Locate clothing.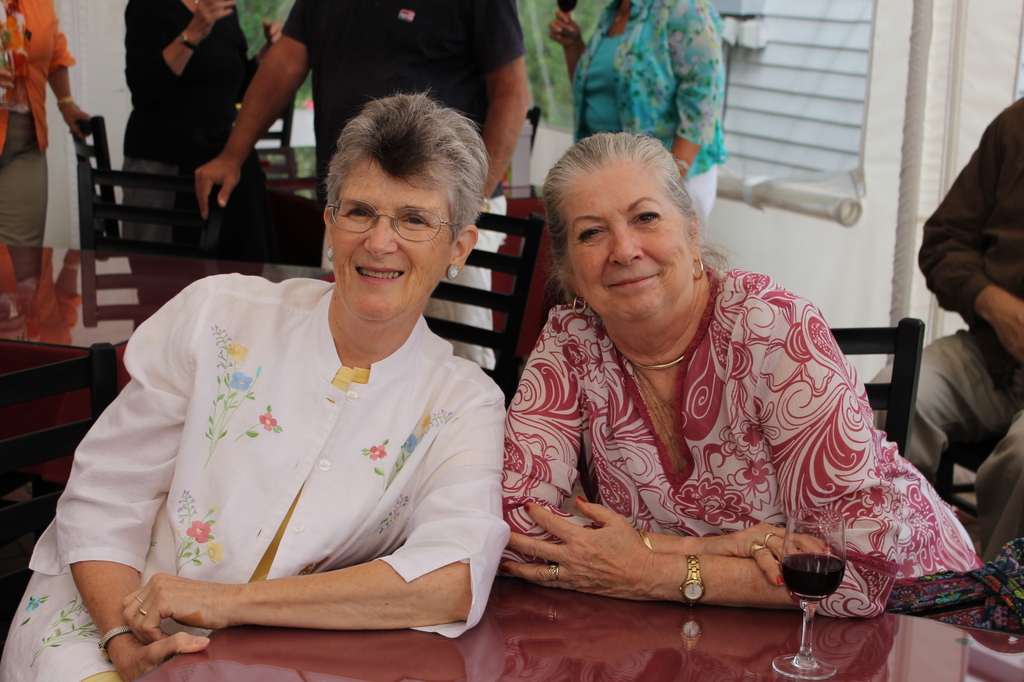
Bounding box: <box>278,4,530,374</box>.
